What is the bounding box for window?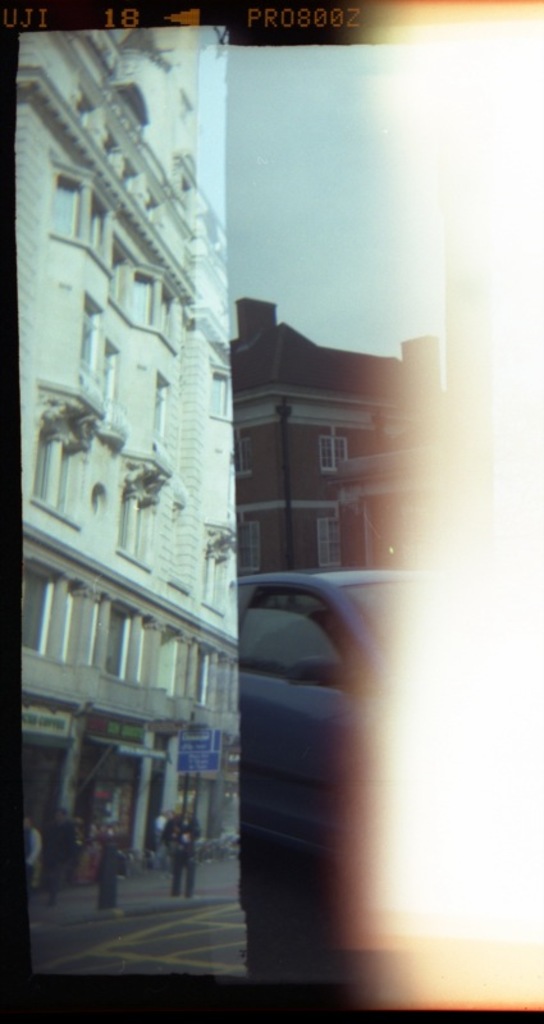
crop(210, 375, 239, 426).
